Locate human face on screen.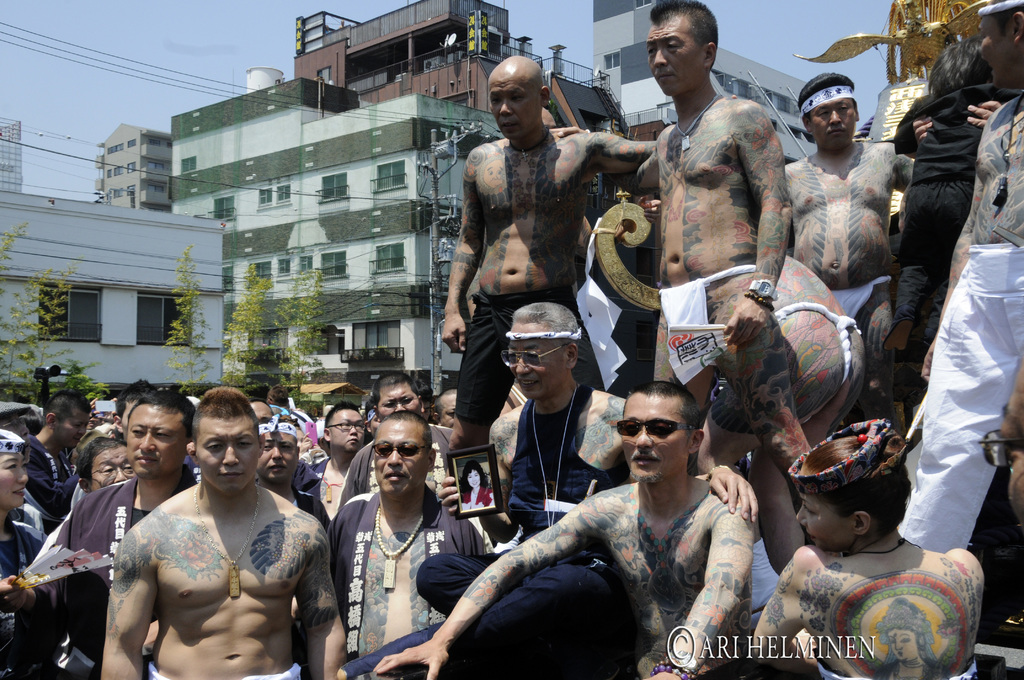
On screen at Rect(623, 395, 689, 480).
